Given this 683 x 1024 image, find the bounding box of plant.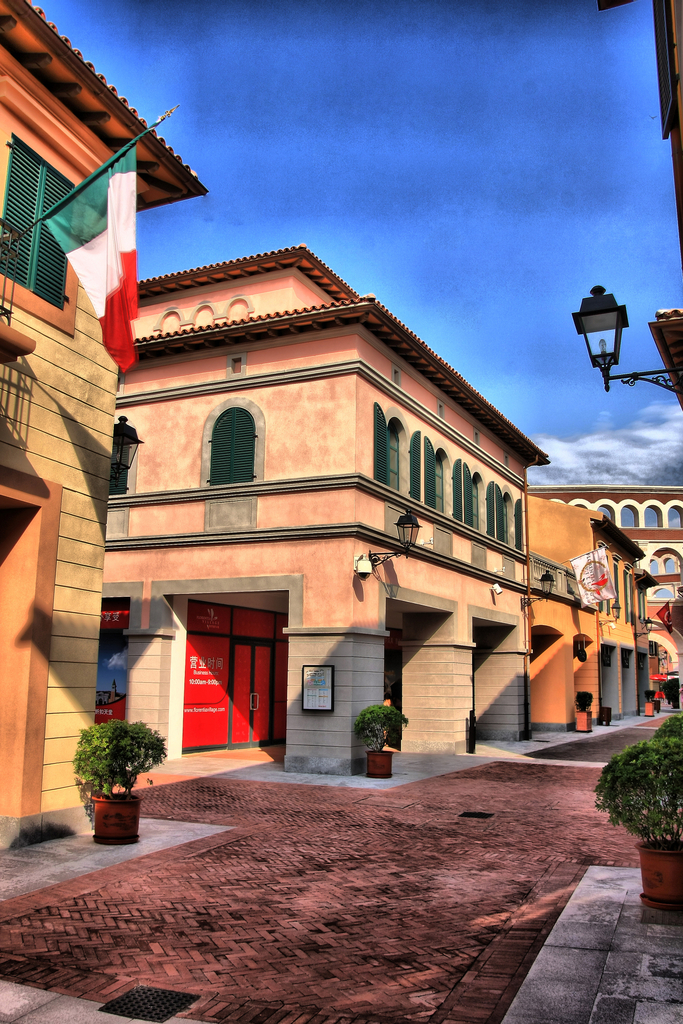
rect(577, 691, 589, 708).
